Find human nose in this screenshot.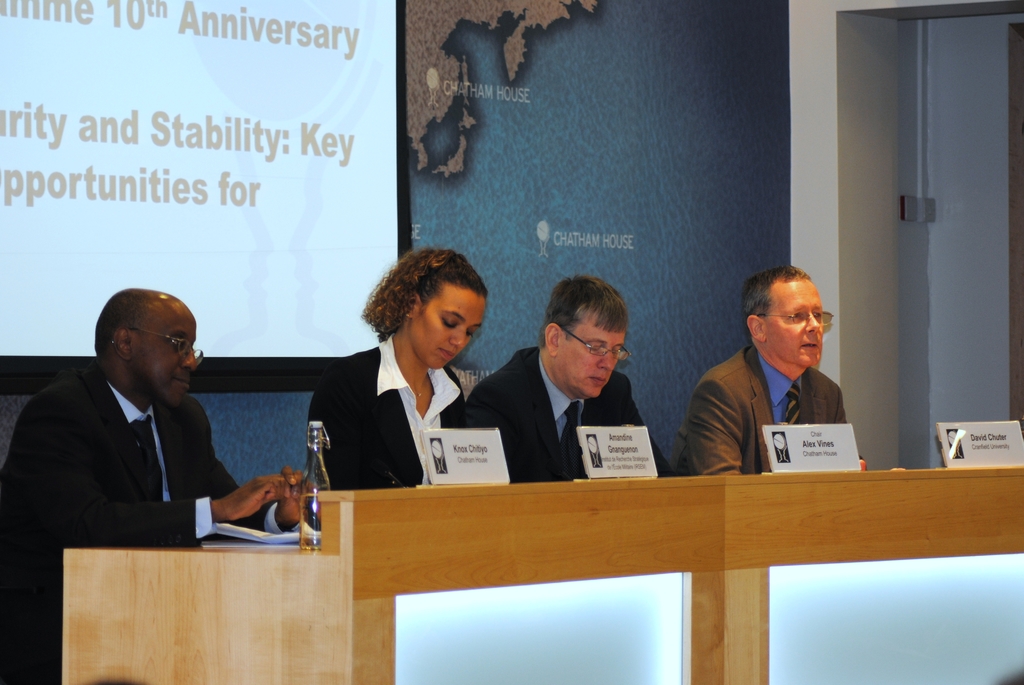
The bounding box for human nose is 184,348,200,367.
